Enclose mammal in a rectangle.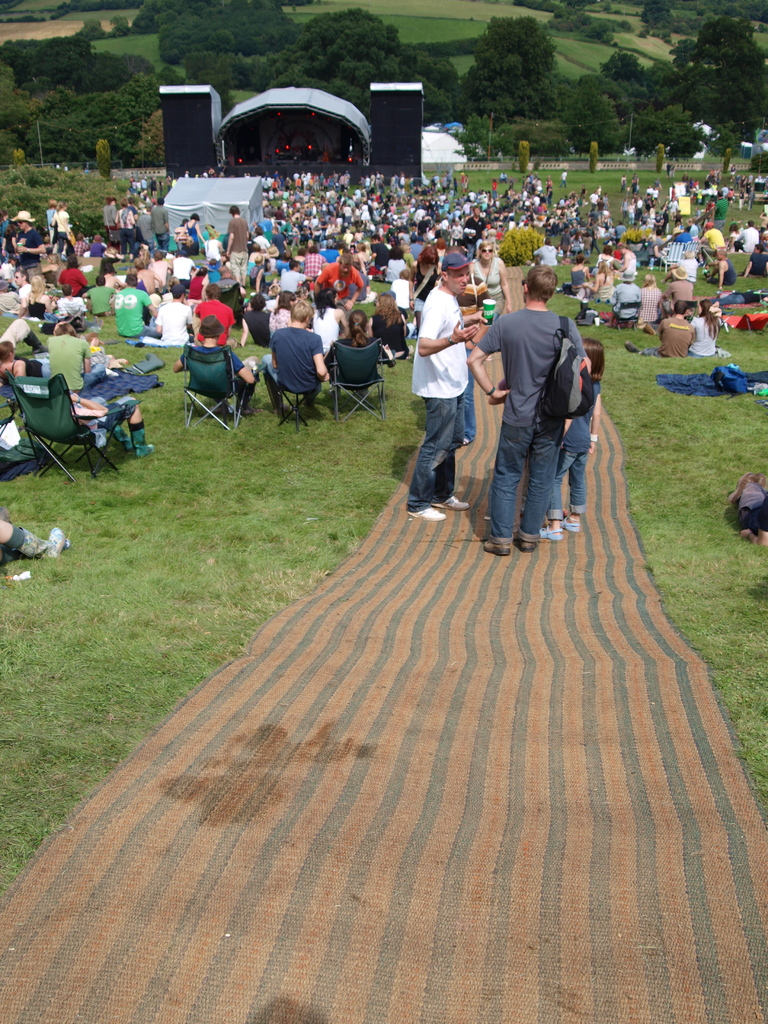
(44, 320, 109, 390).
